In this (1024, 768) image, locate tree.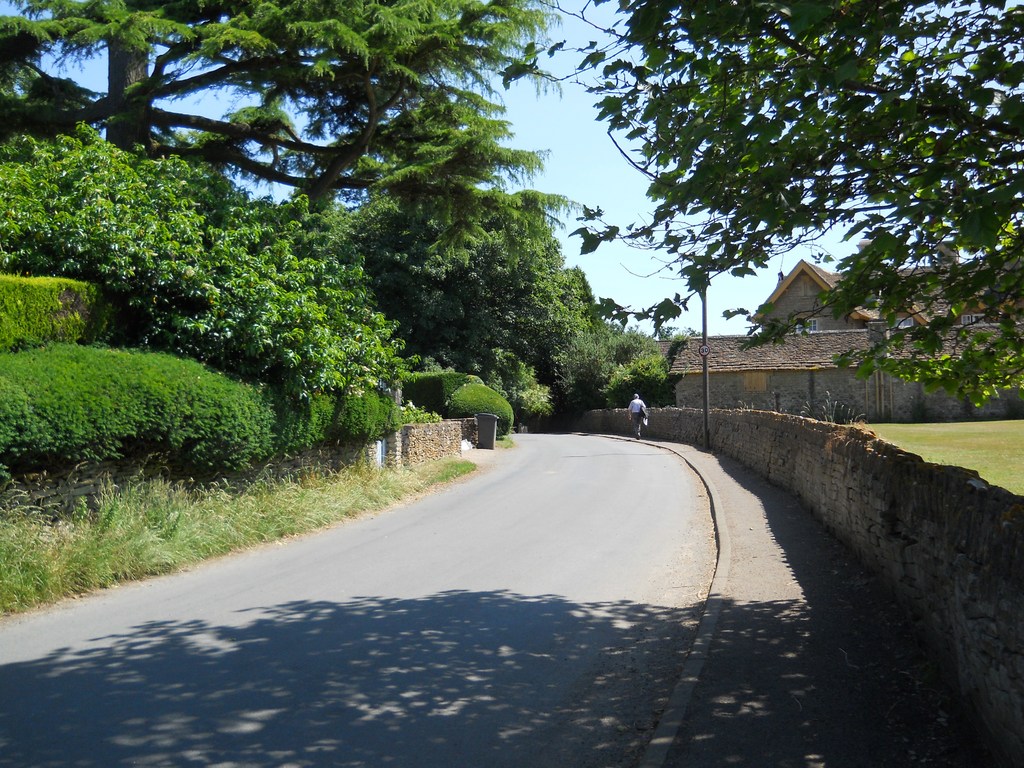
Bounding box: bbox=(488, 0, 1023, 424).
